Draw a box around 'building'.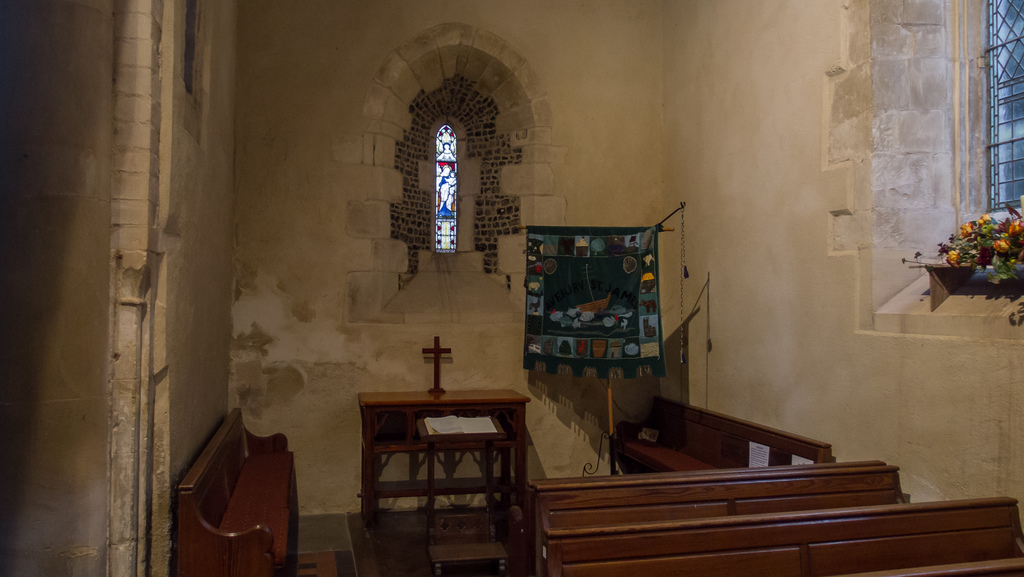
bbox=(0, 0, 1023, 575).
